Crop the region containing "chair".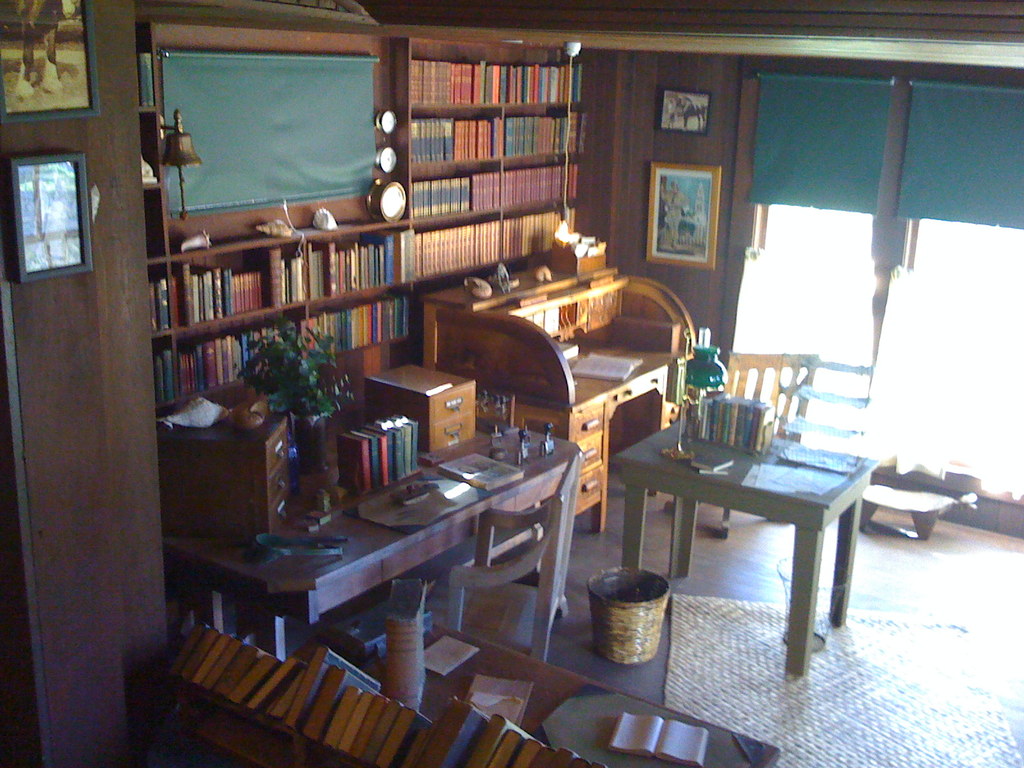
Crop region: <bbox>438, 451, 573, 668</bbox>.
